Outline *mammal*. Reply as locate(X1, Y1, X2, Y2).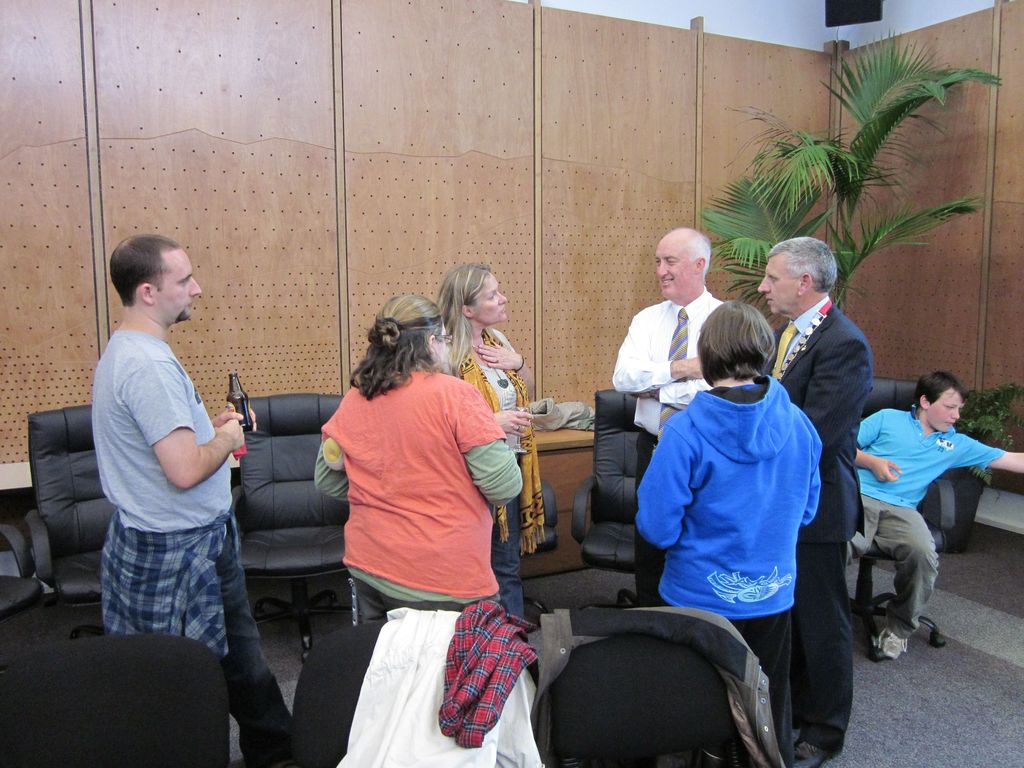
locate(639, 298, 821, 765).
